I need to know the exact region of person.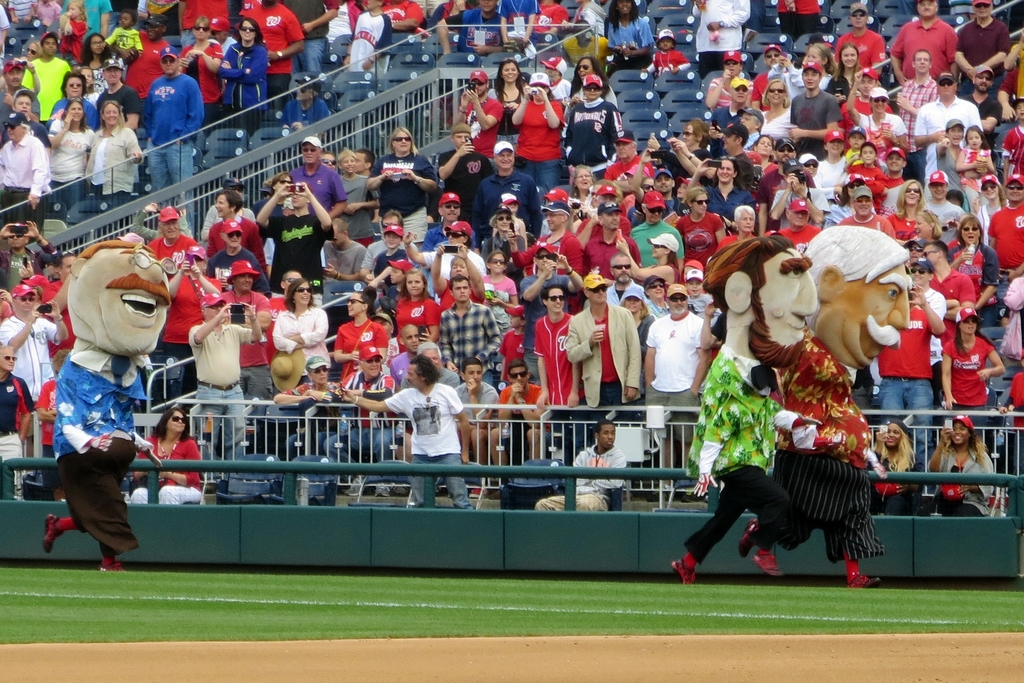
Region: (left=391, top=325, right=427, bottom=392).
